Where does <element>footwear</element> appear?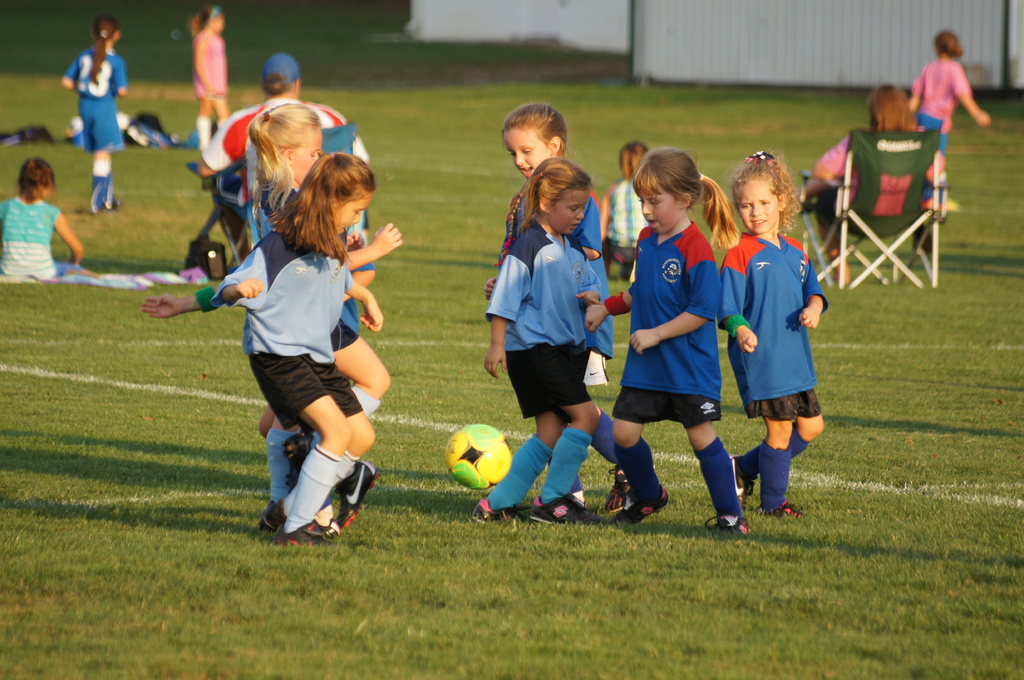
Appears at BBox(763, 498, 801, 524).
